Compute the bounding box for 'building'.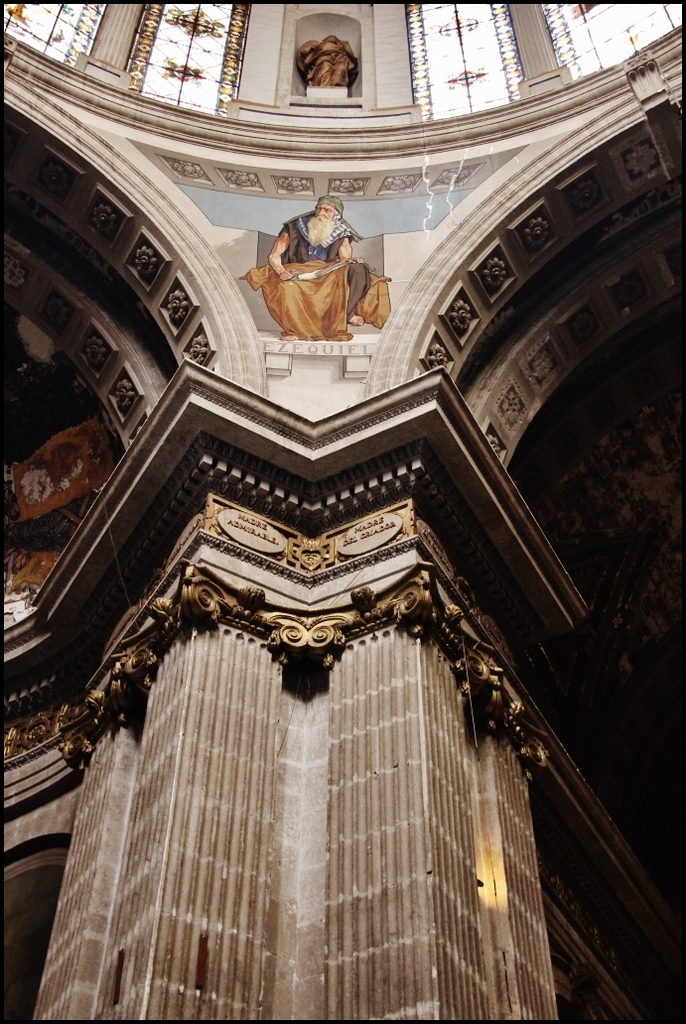
[x1=2, y1=7, x2=680, y2=1019].
